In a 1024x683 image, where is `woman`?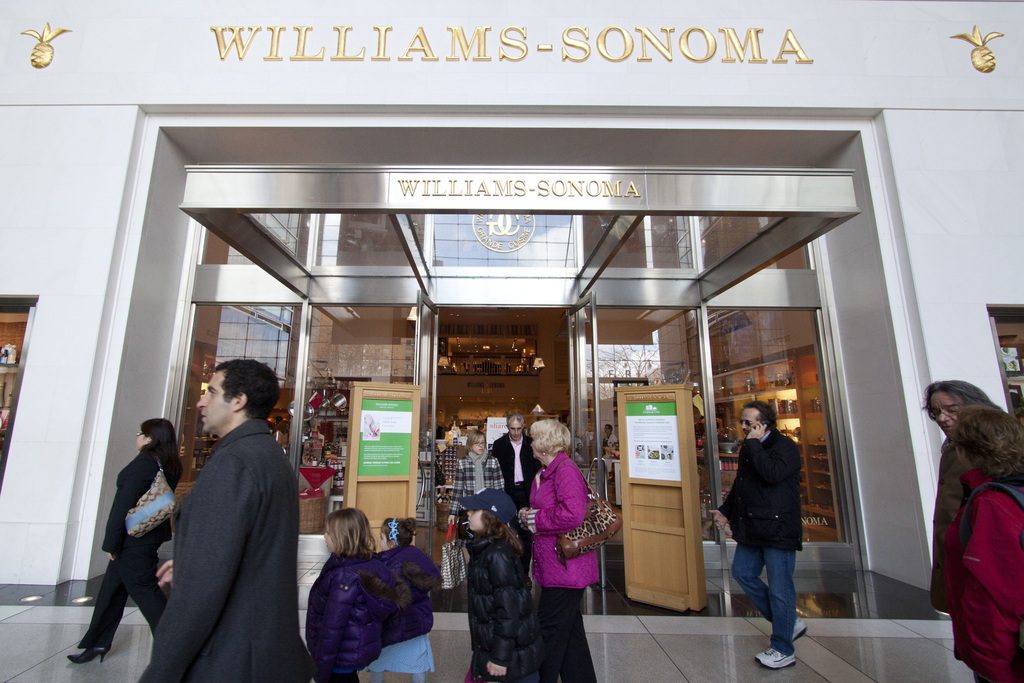
x1=939, y1=404, x2=1023, y2=682.
